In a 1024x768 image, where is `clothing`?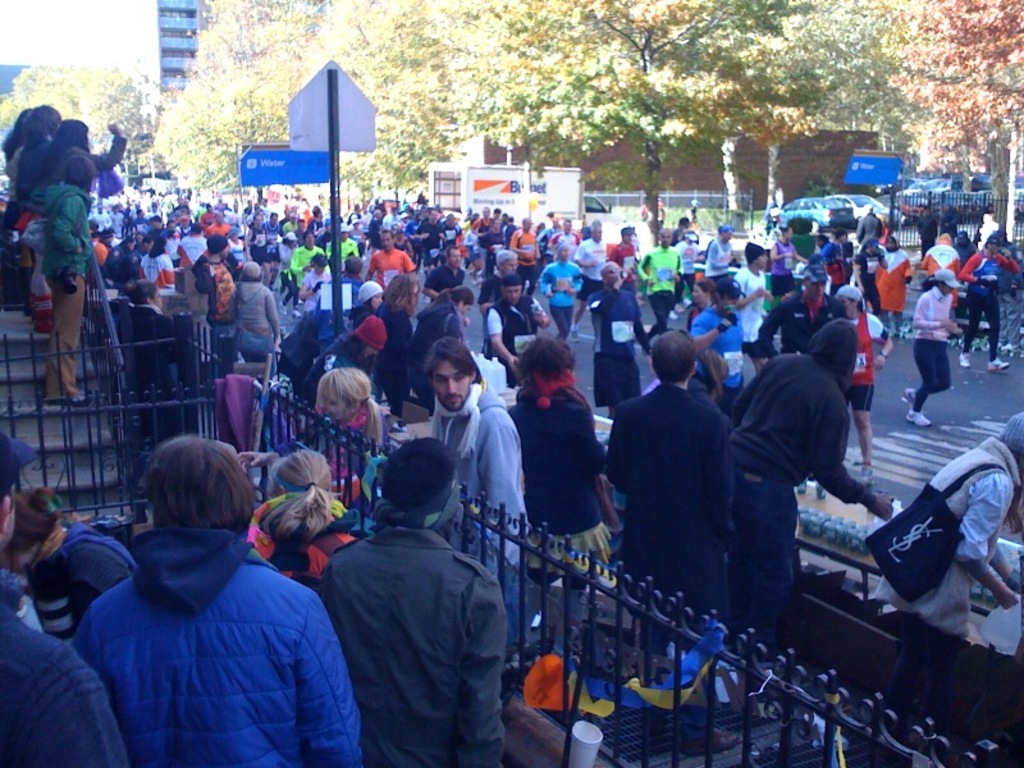
{"left": 726, "top": 353, "right": 846, "bottom": 636}.
